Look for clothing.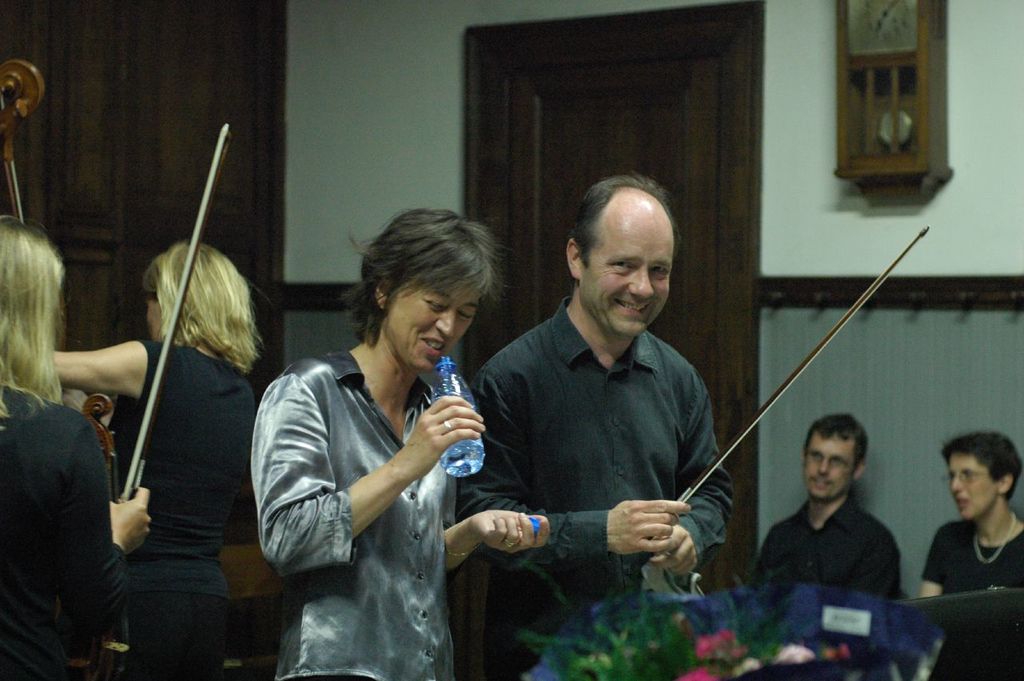
Found: pyautogui.locateOnScreen(759, 490, 902, 599).
